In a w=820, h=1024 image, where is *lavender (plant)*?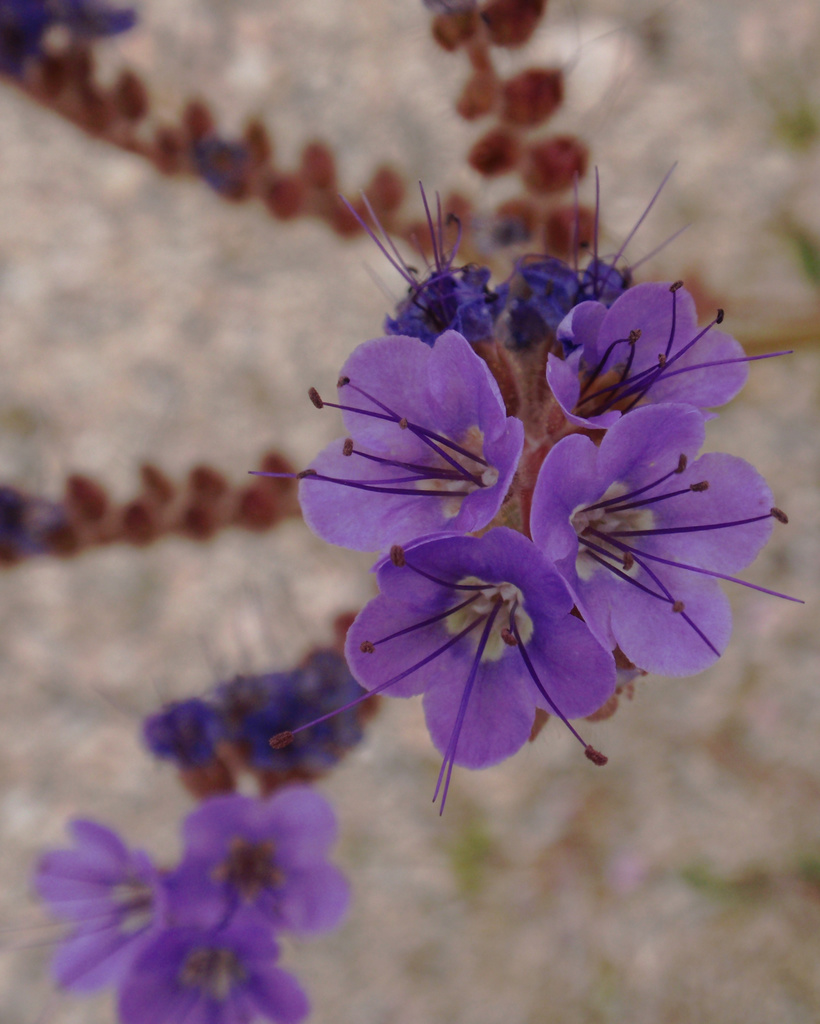
select_region(330, 164, 540, 355).
